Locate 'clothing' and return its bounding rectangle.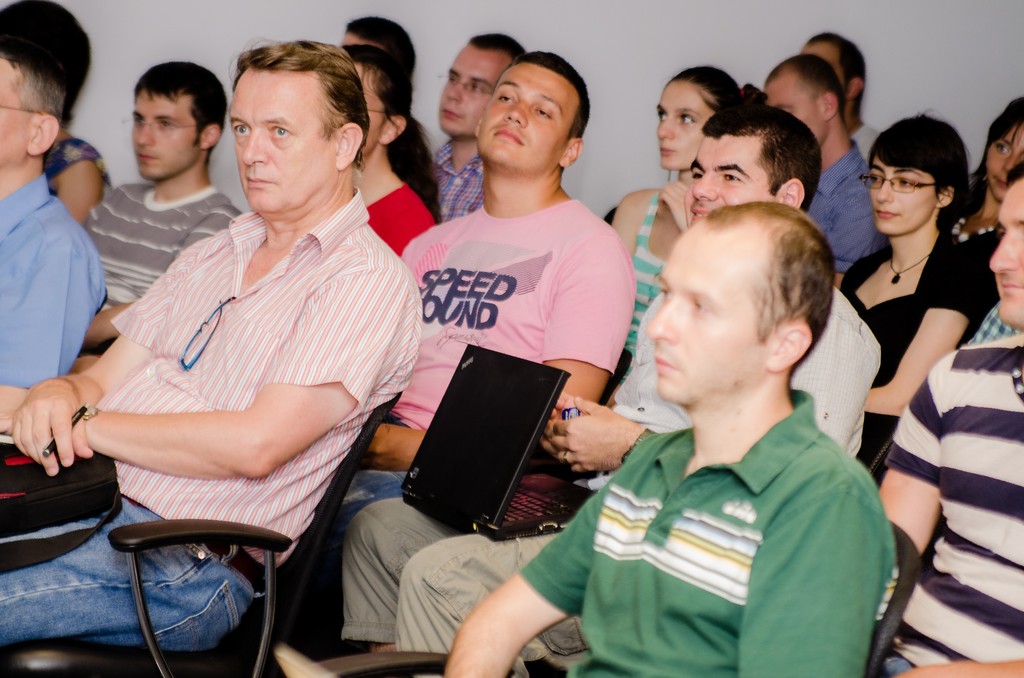
bbox=(433, 136, 484, 220).
